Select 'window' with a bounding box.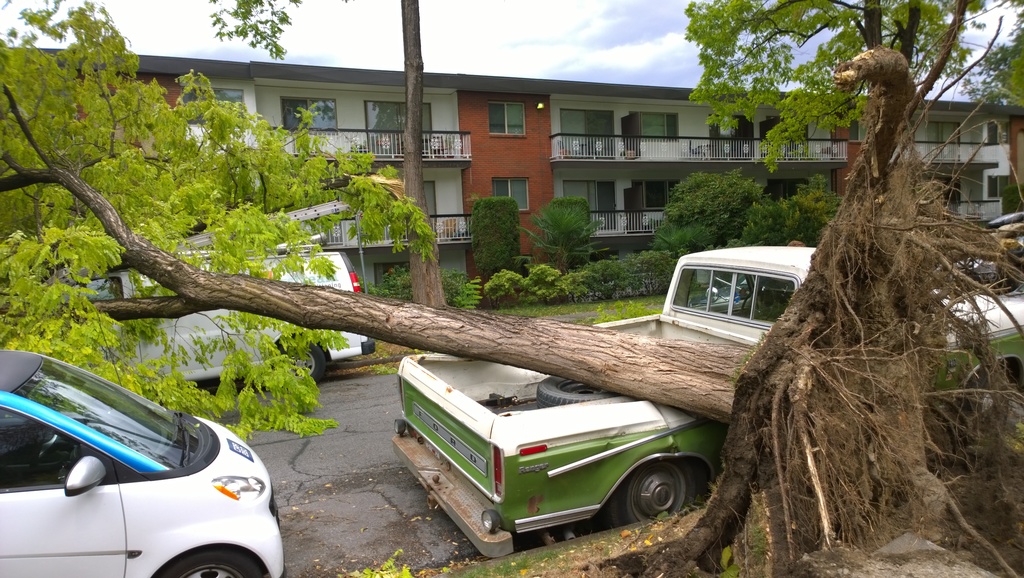
detection(184, 89, 241, 130).
